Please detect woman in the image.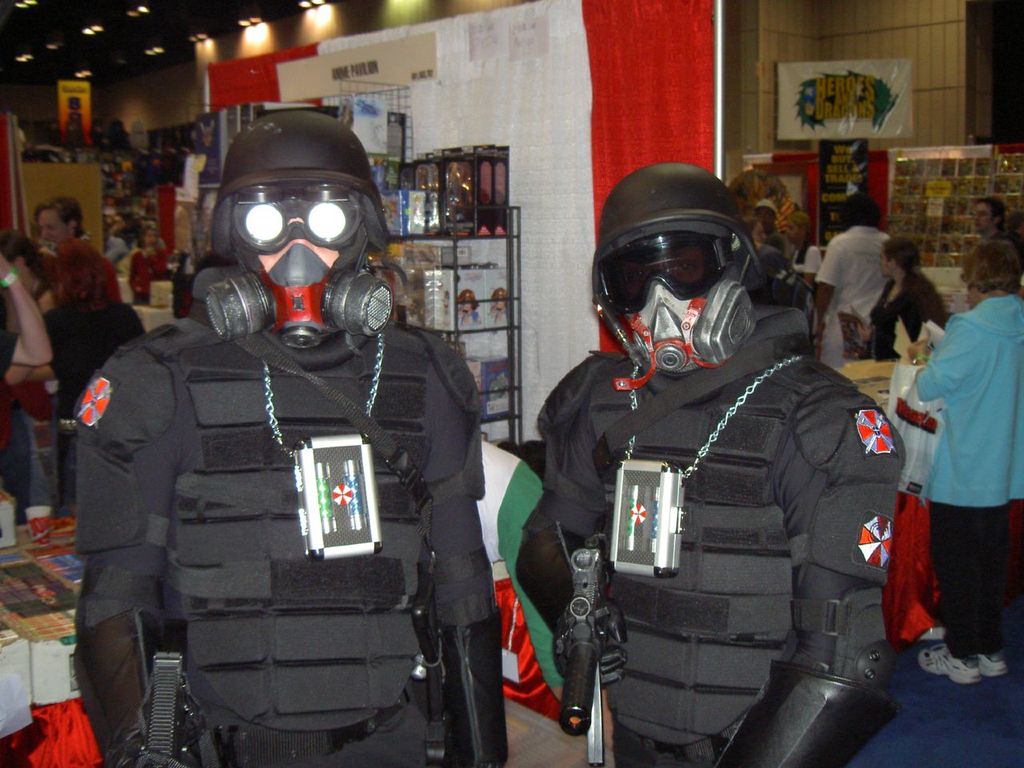
34/235/151/514.
